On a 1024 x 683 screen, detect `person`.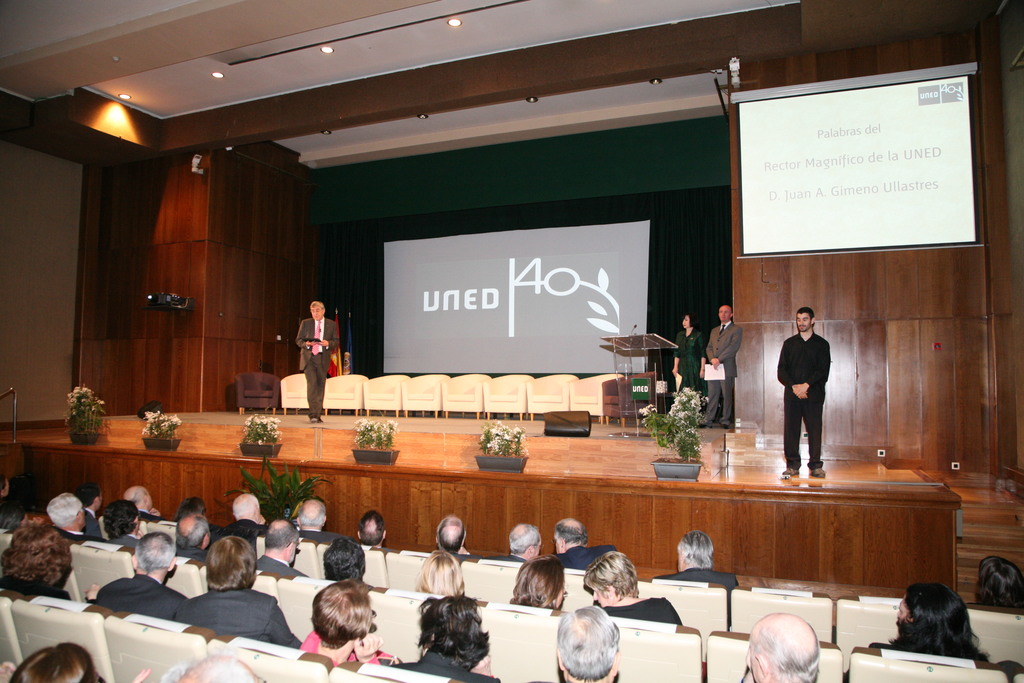
Rect(168, 493, 206, 520).
